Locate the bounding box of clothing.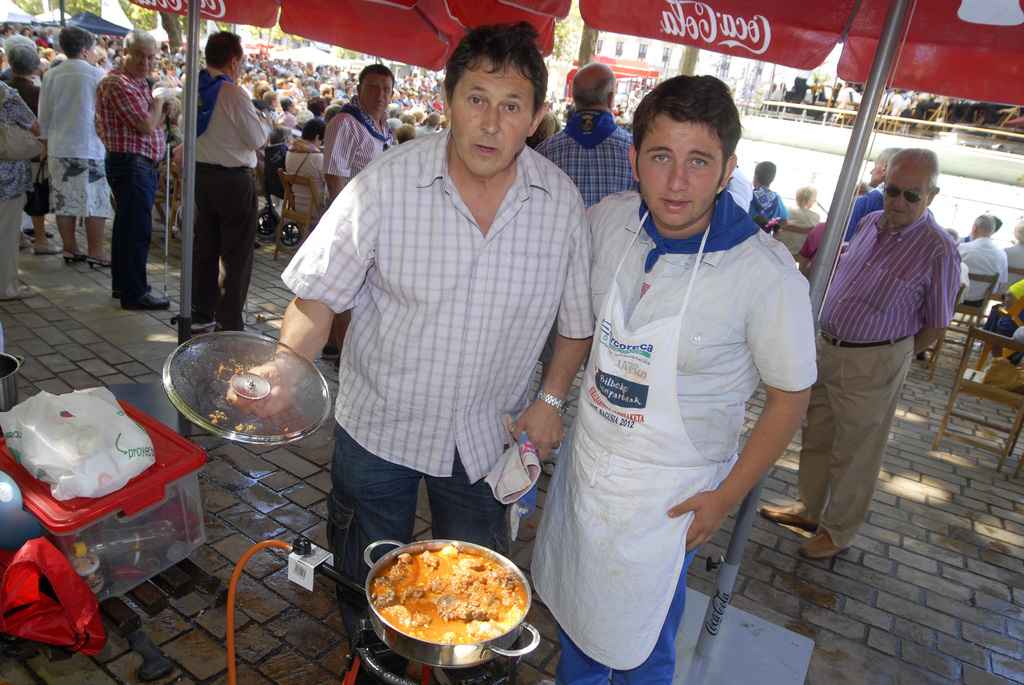
Bounding box: l=996, t=239, r=1023, b=291.
